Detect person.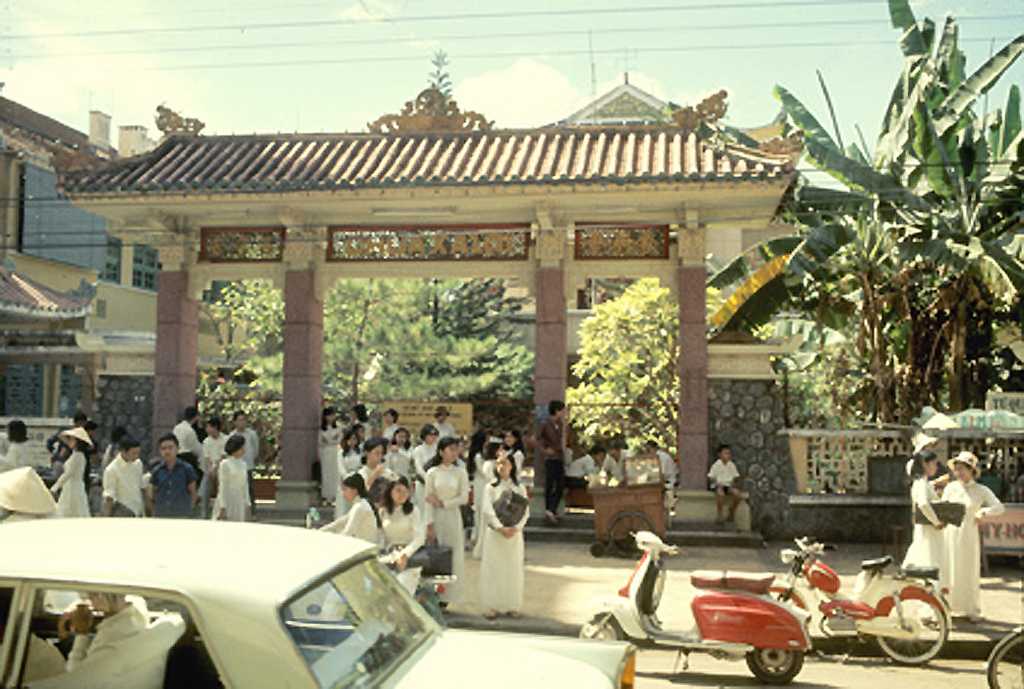
Detected at box=[703, 437, 739, 522].
